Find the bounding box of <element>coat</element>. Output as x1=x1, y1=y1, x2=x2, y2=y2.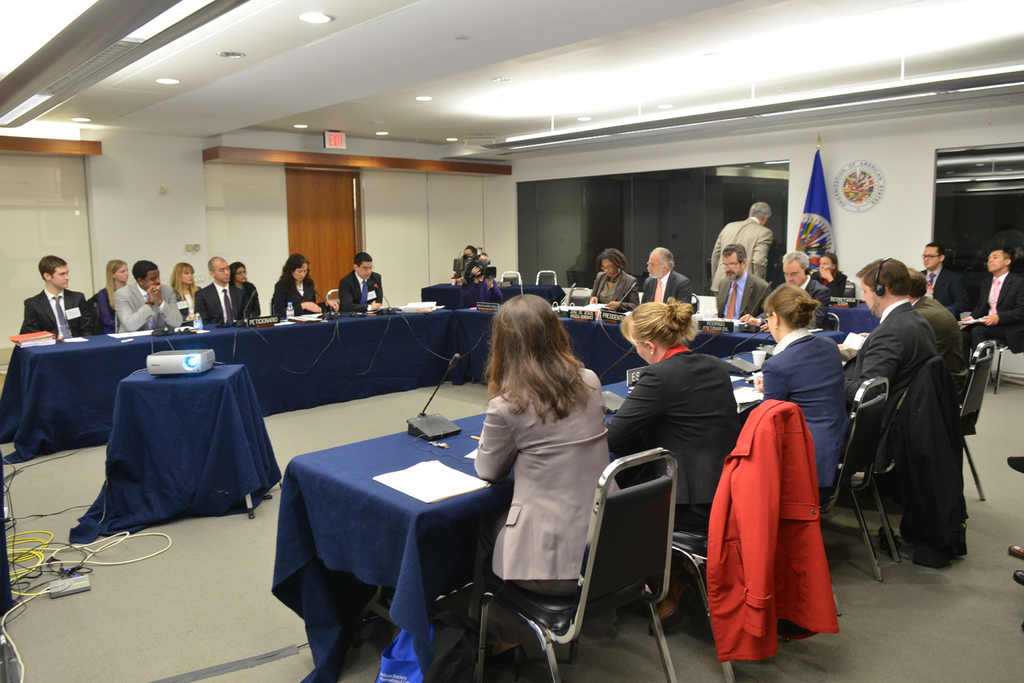
x1=333, y1=269, x2=386, y2=313.
